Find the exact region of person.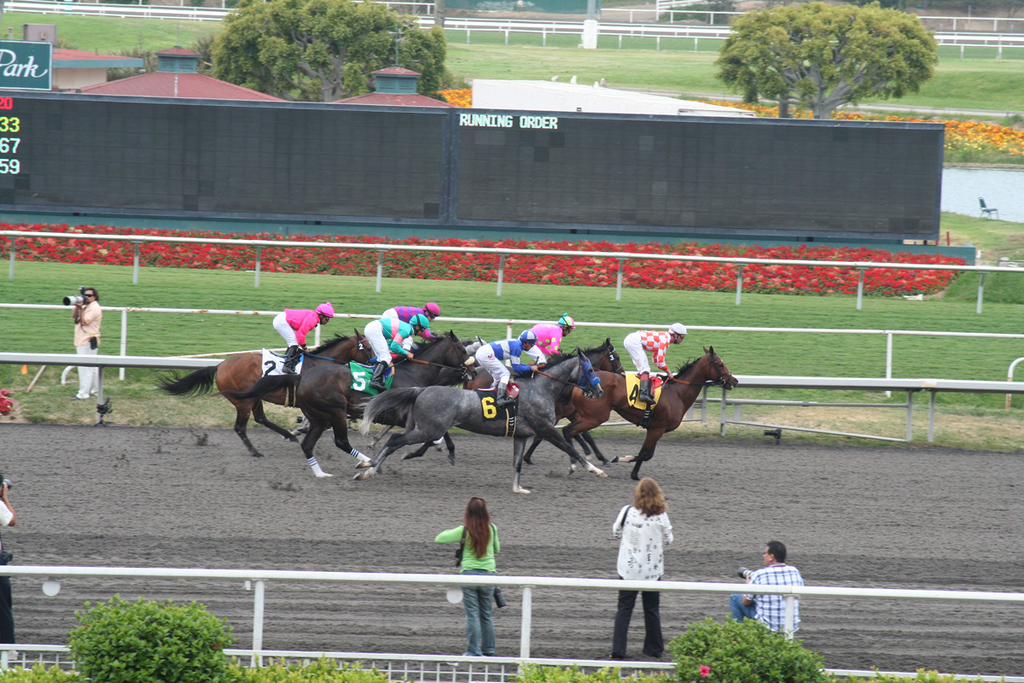
Exact region: {"left": 725, "top": 540, "right": 806, "bottom": 638}.
